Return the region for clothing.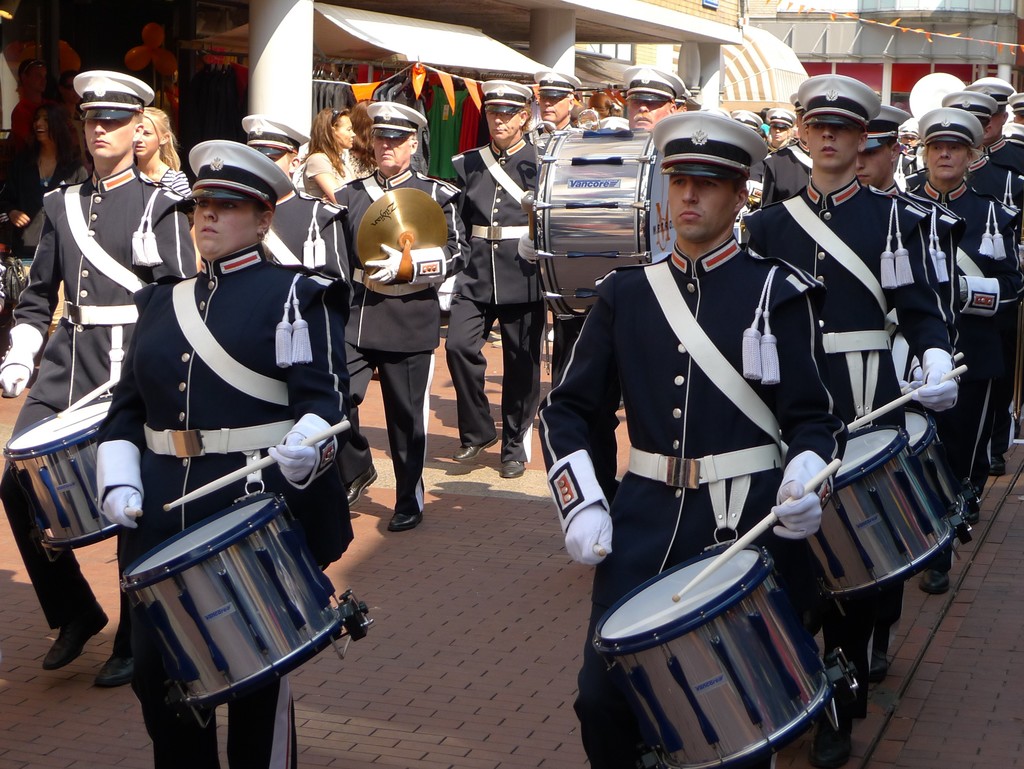
[left=4, top=151, right=86, bottom=250].
